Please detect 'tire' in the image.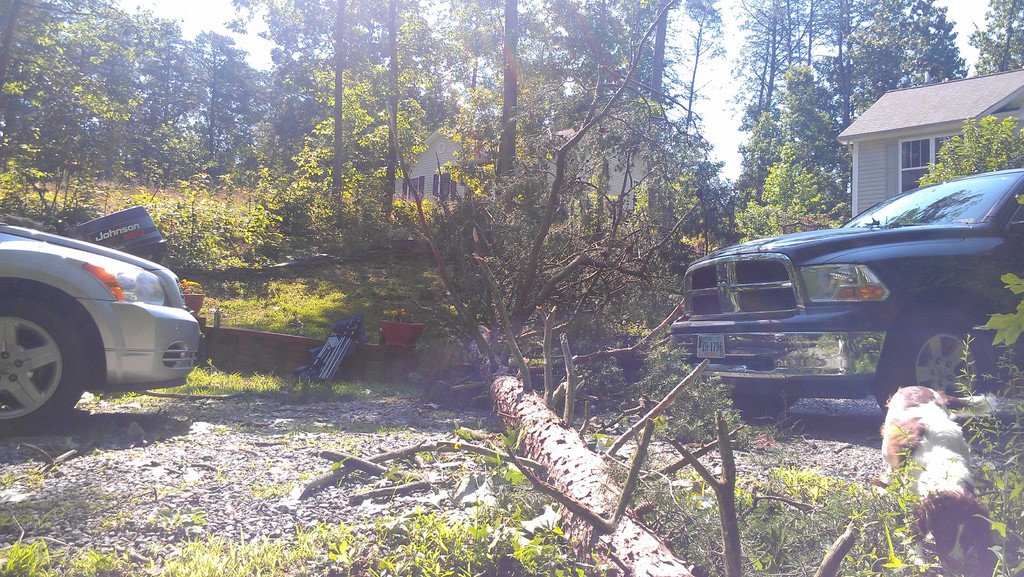
[873,304,991,421].
